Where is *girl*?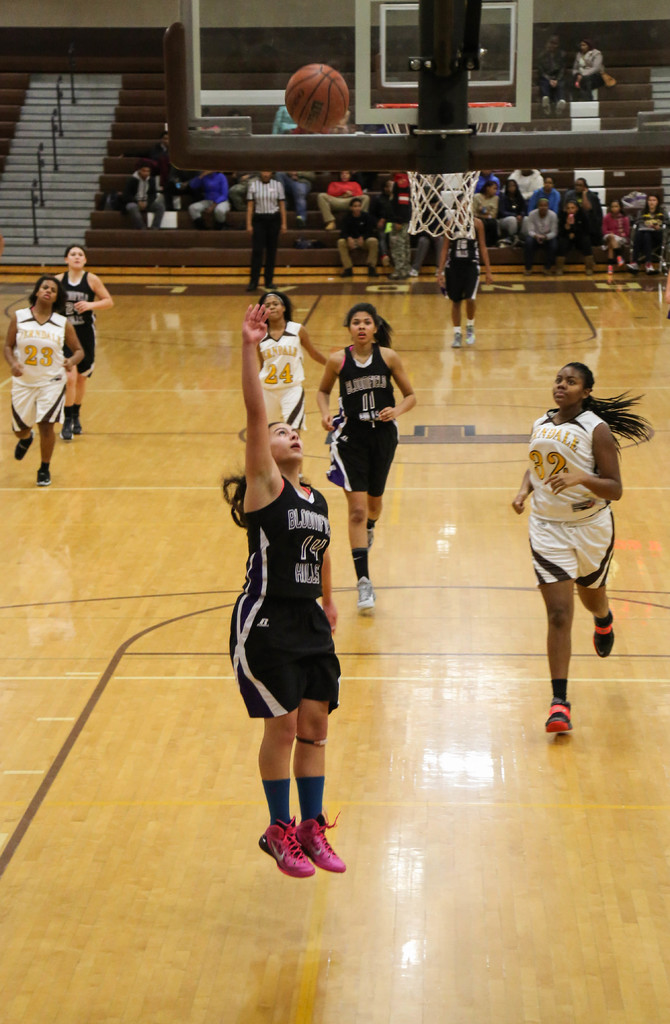
rect(49, 237, 108, 430).
